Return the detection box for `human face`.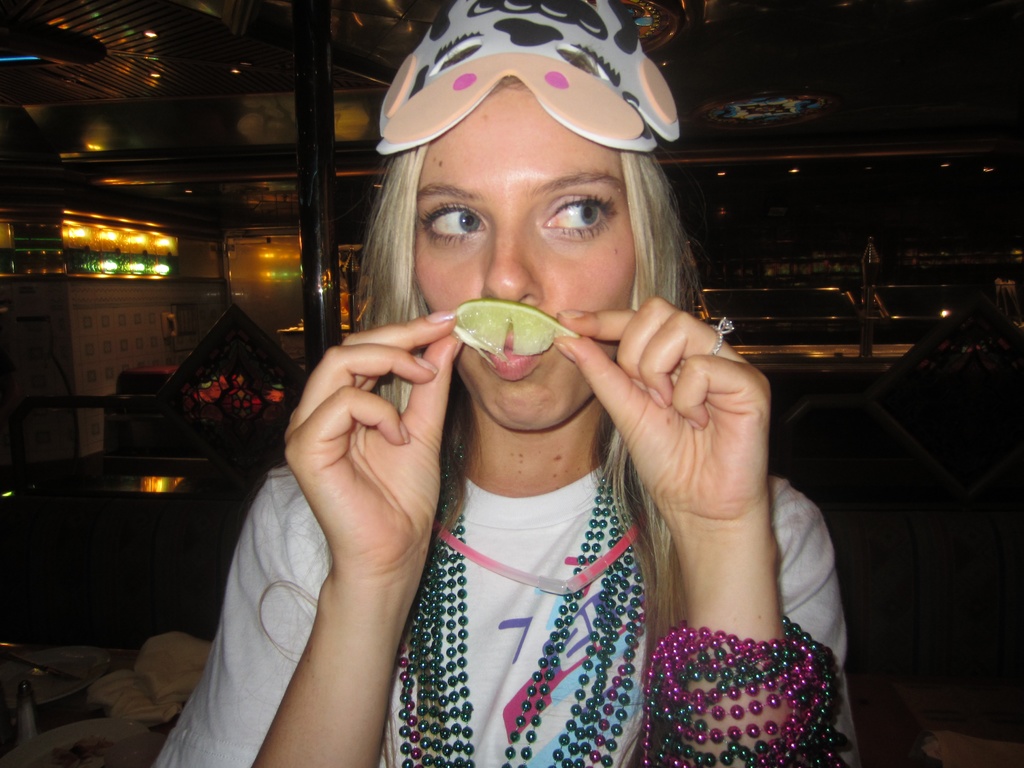
415:83:638:431.
